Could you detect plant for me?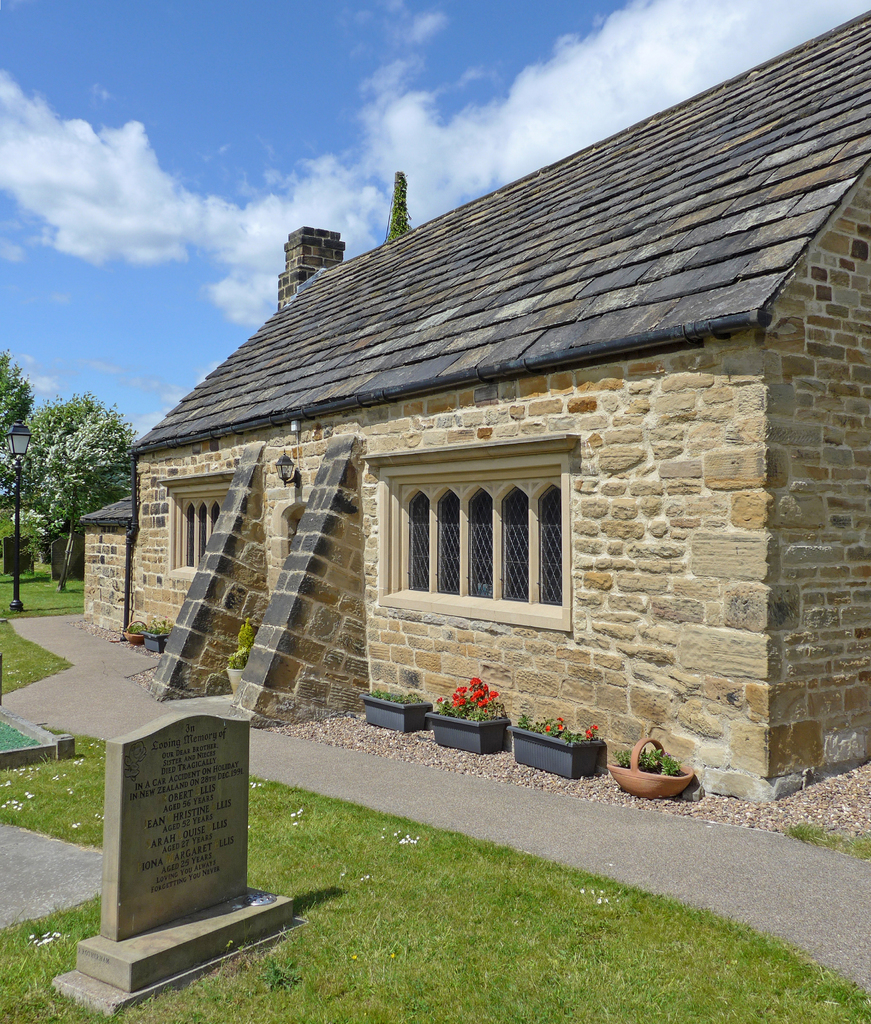
Detection result: (367, 682, 418, 701).
